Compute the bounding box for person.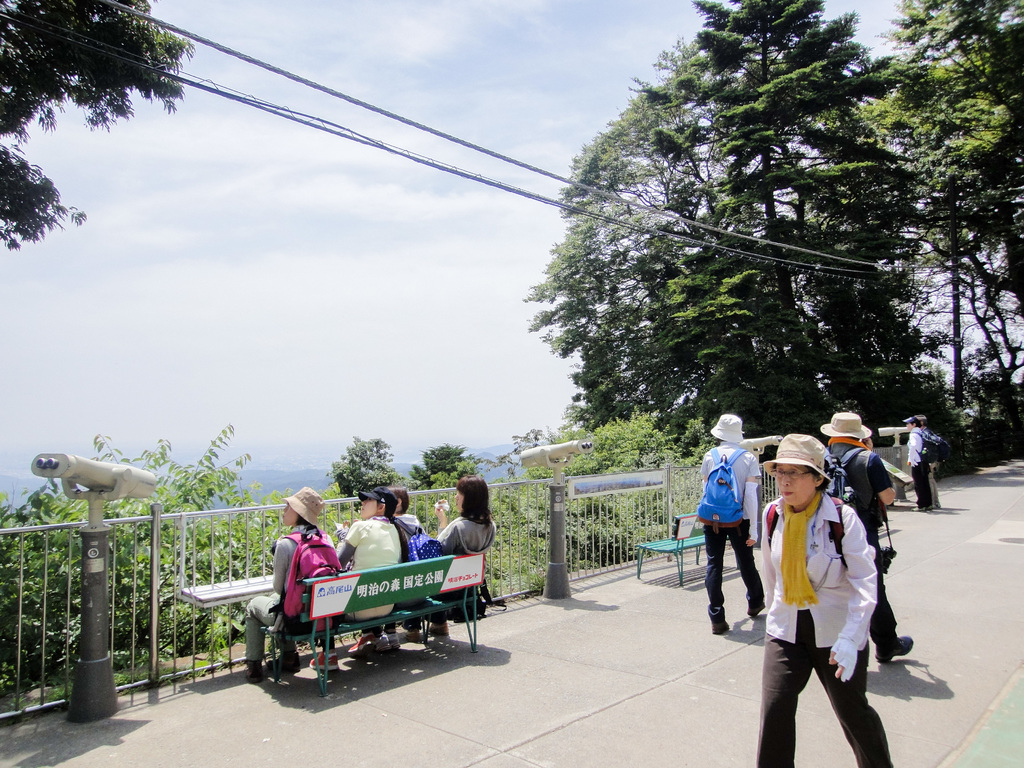
404, 471, 498, 638.
